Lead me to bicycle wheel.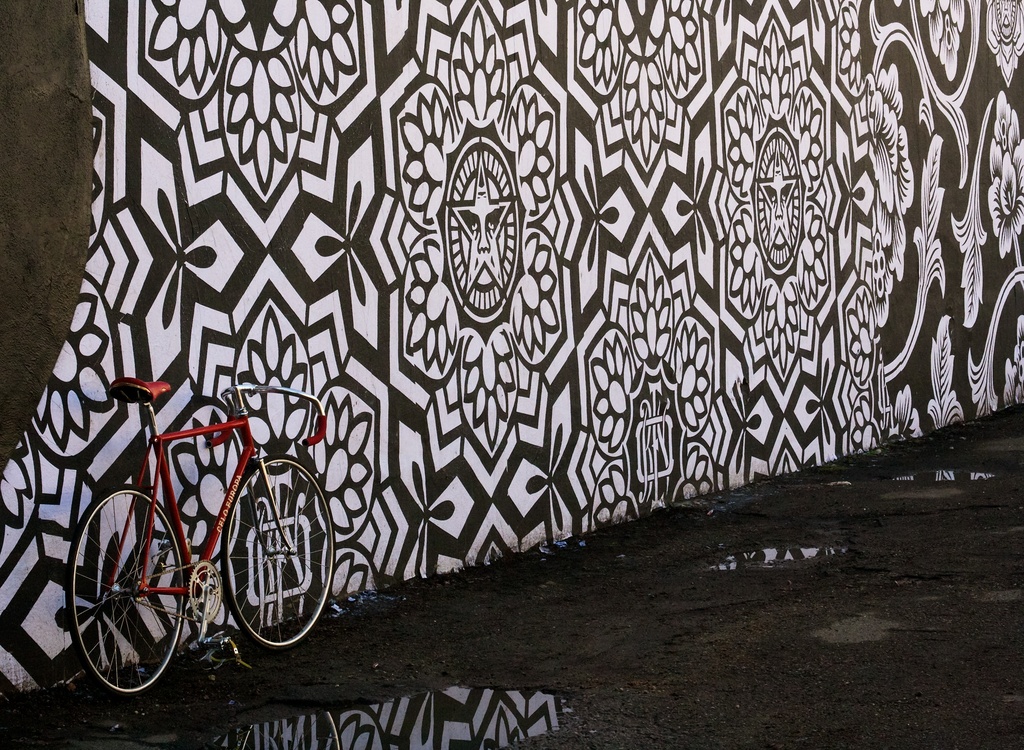
Lead to bbox=[78, 491, 202, 699].
